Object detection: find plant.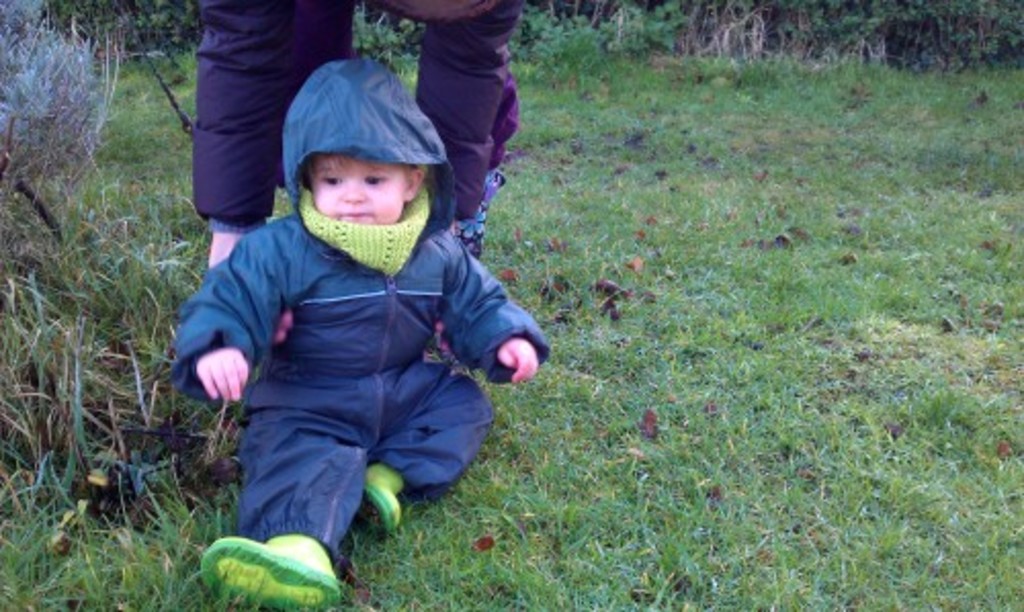
(x1=0, y1=205, x2=229, y2=522).
